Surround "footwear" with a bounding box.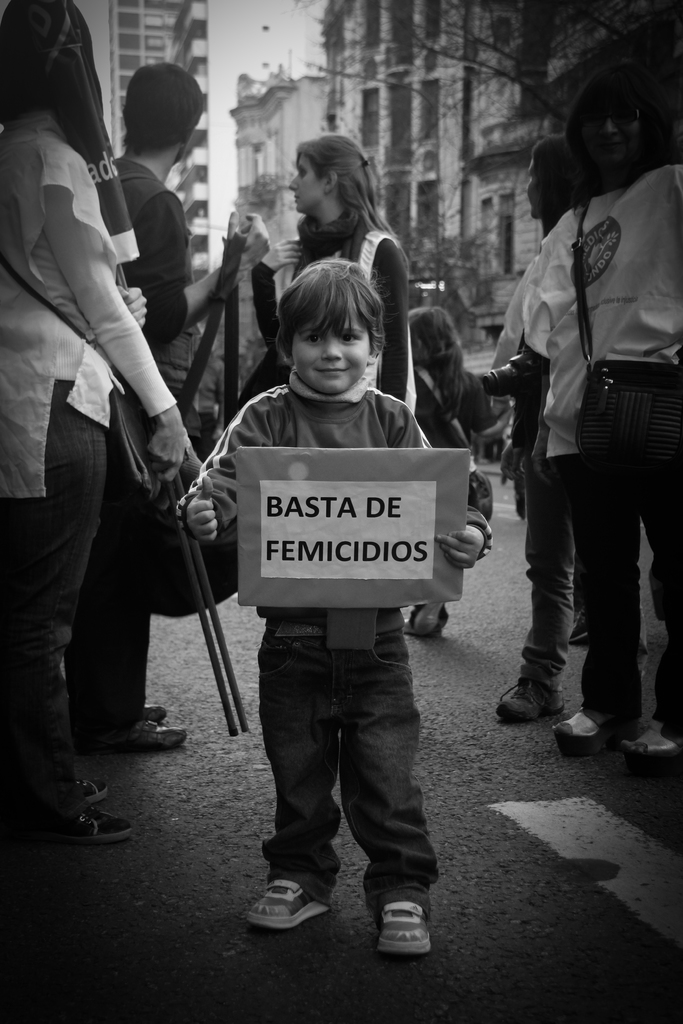
[left=76, top=776, right=108, bottom=797].
